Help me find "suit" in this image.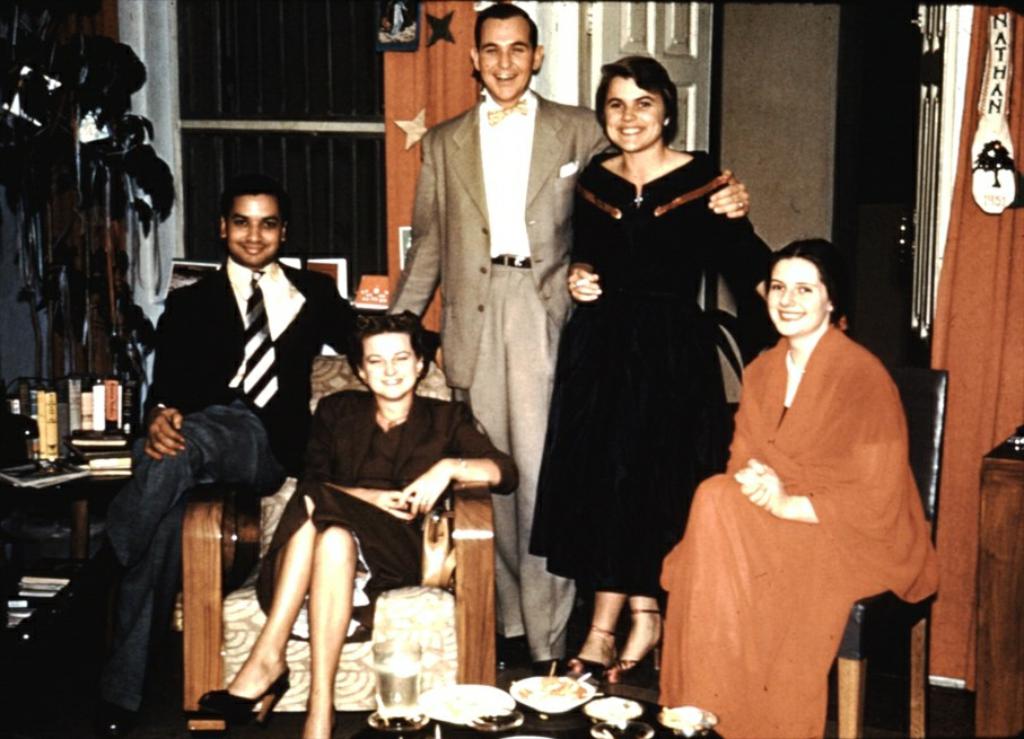
Found it: box=[68, 256, 371, 712].
